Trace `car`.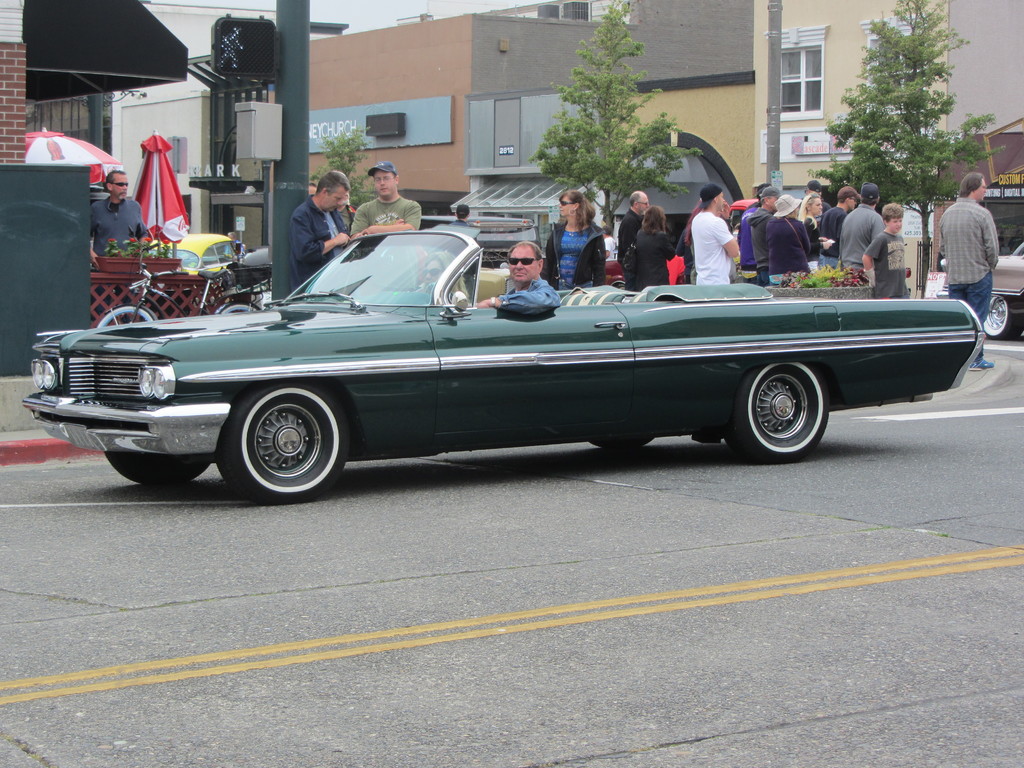
Traced to detection(666, 198, 911, 292).
